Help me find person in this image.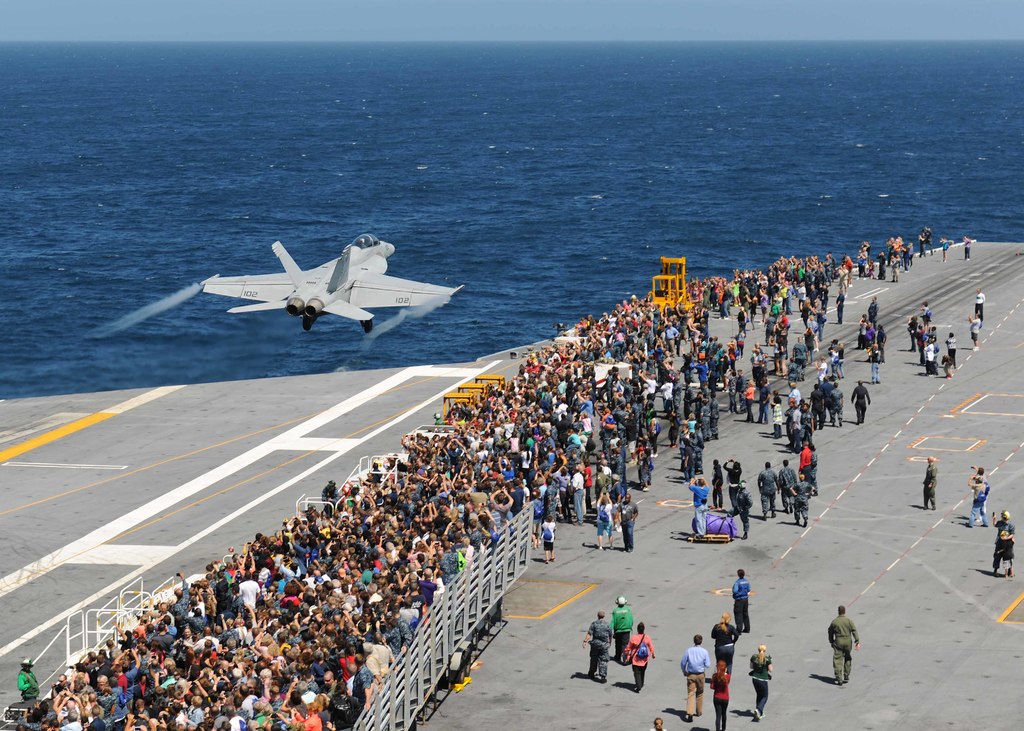
Found it: box=[990, 510, 1012, 574].
